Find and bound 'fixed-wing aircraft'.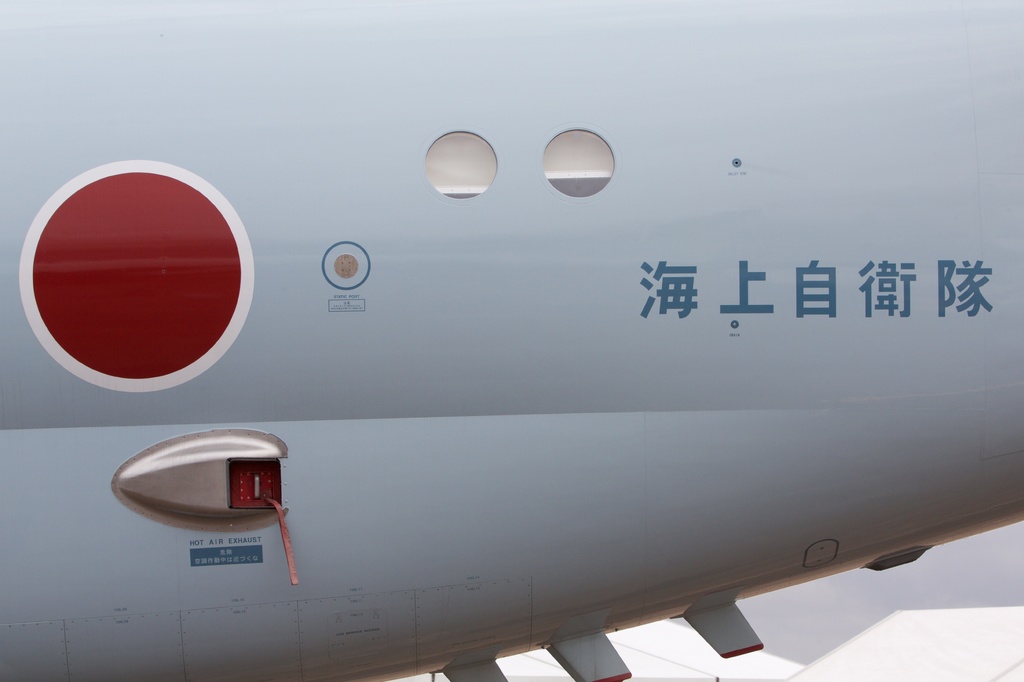
Bound: locate(0, 0, 1023, 681).
